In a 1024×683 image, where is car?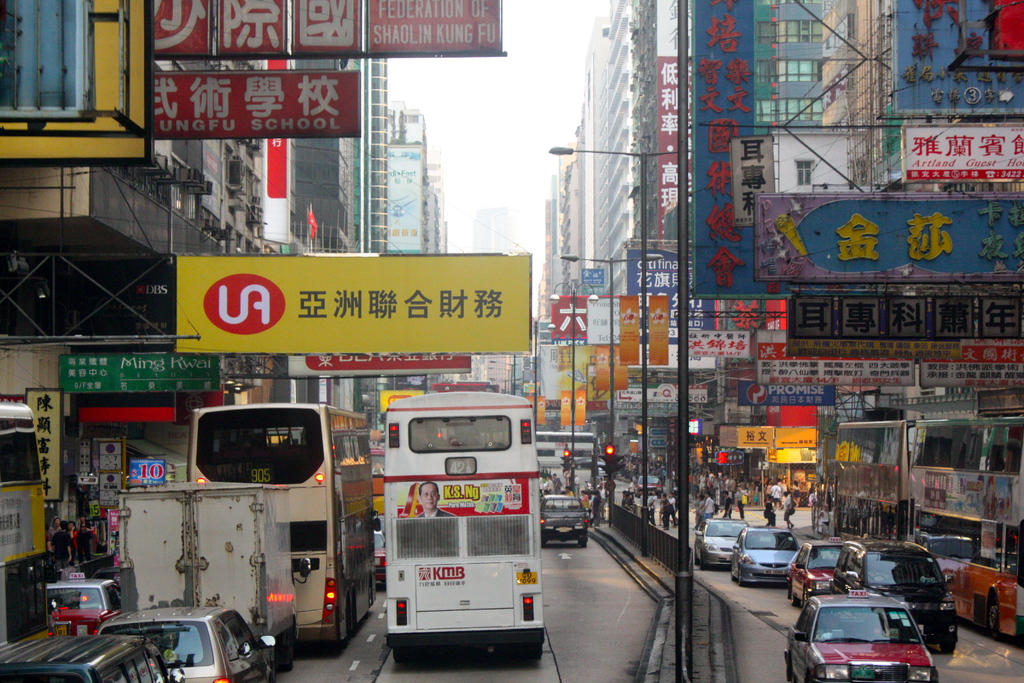
Rect(0, 632, 188, 682).
